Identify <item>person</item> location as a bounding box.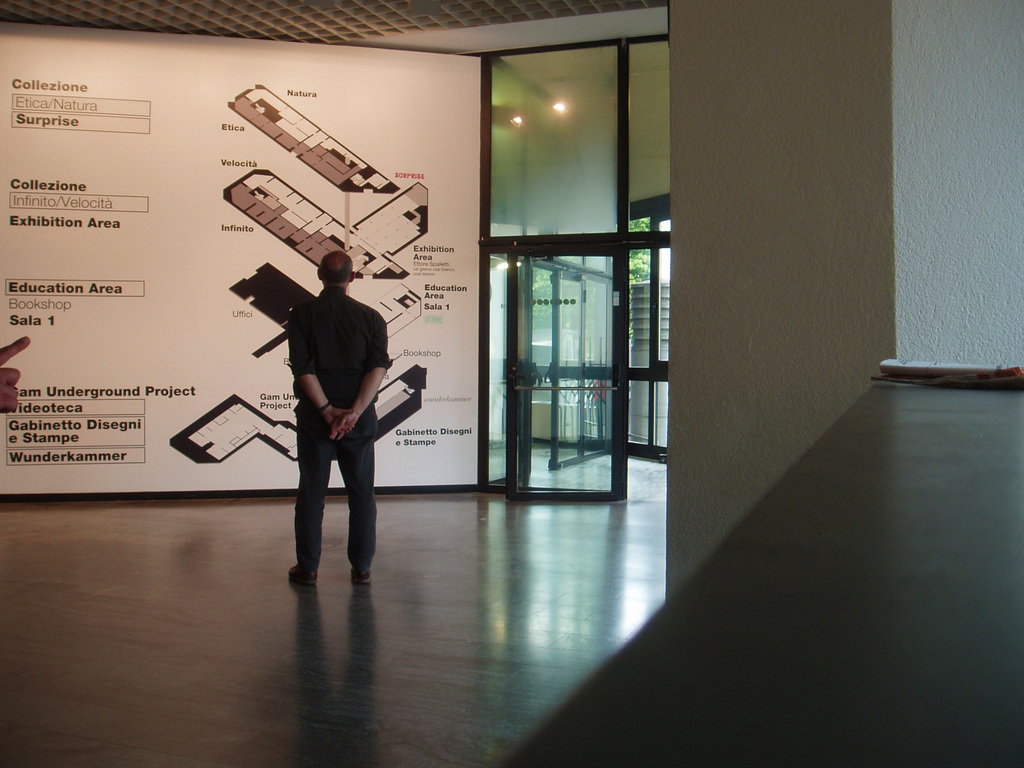
bbox(282, 248, 387, 589).
